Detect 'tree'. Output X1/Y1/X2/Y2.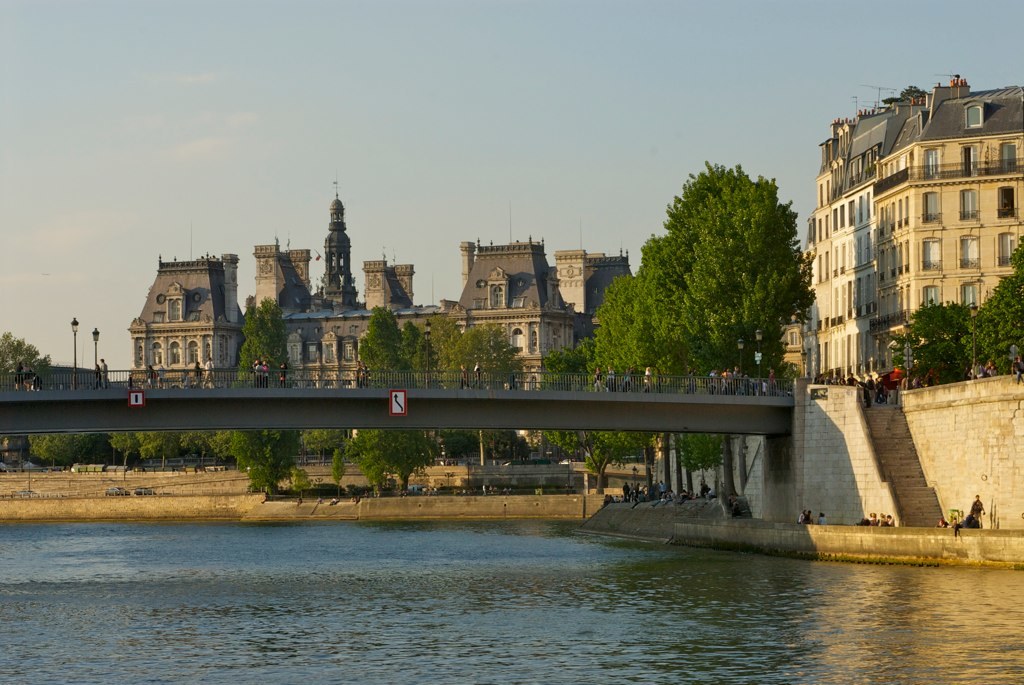
664/429/723/502.
